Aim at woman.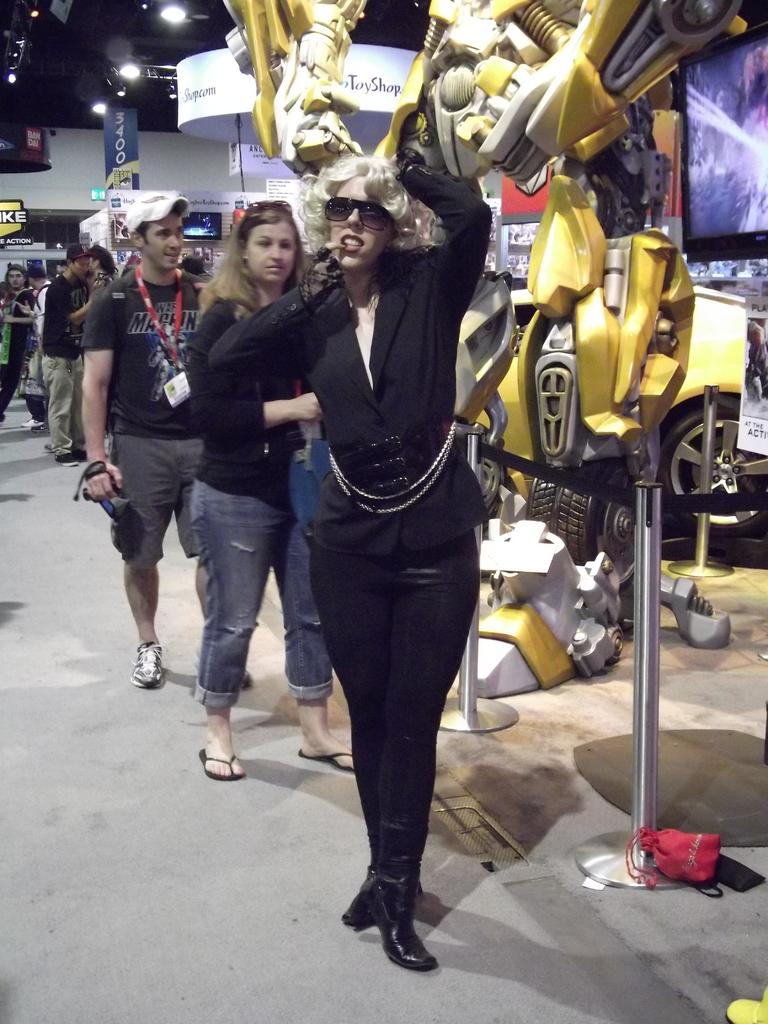
Aimed at pyautogui.locateOnScreen(188, 204, 361, 784).
